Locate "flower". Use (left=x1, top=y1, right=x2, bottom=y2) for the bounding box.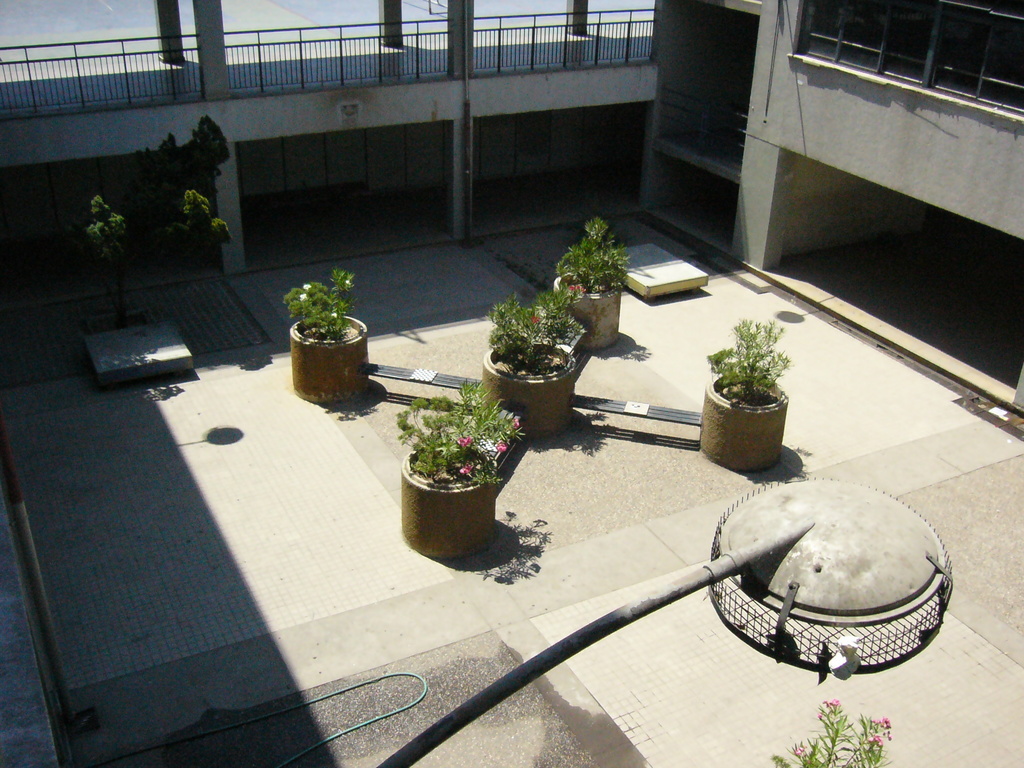
(left=567, top=282, right=584, bottom=292).
